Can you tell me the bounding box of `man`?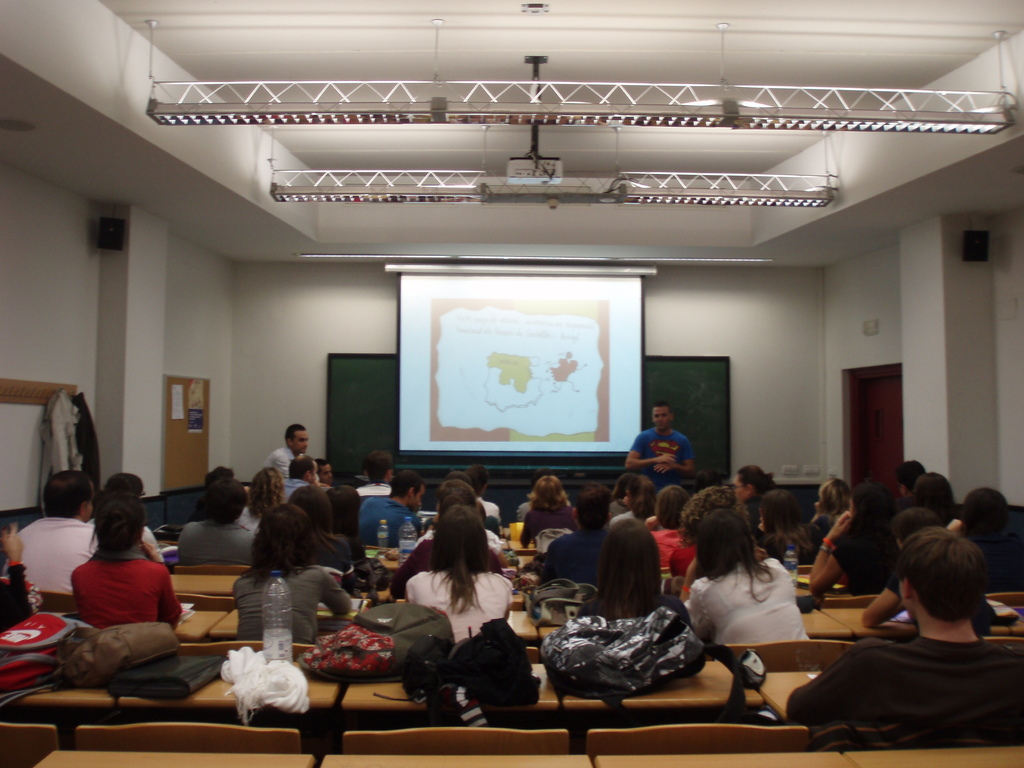
crop(267, 422, 309, 479).
